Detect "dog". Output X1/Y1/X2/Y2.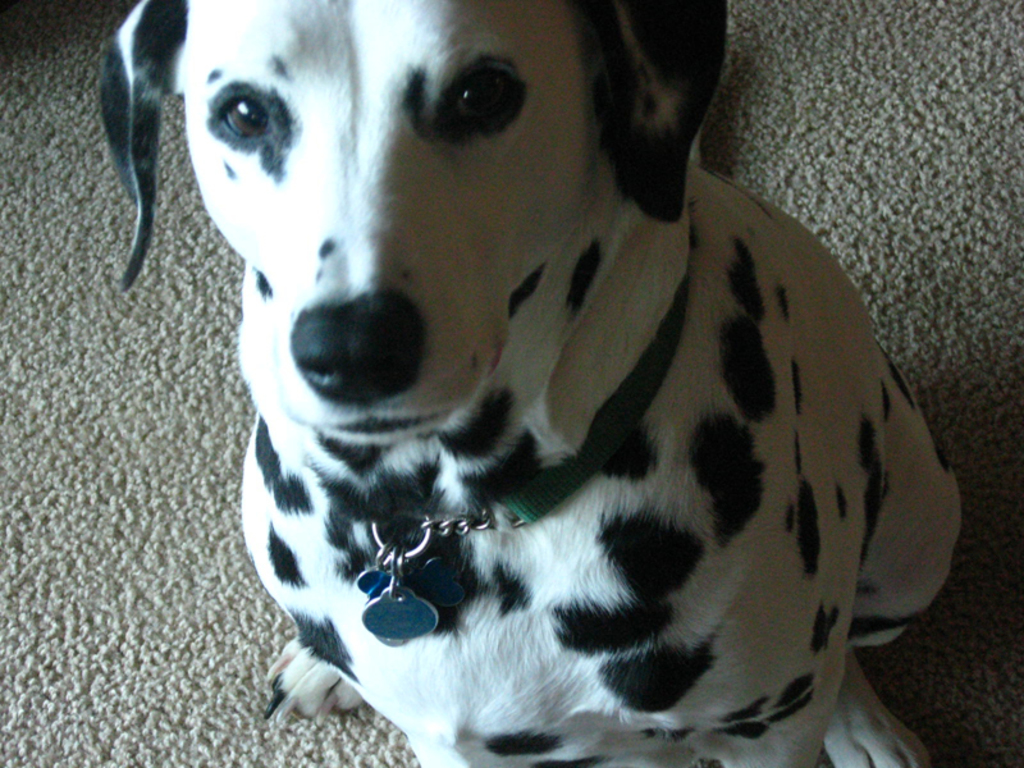
99/0/965/767.
